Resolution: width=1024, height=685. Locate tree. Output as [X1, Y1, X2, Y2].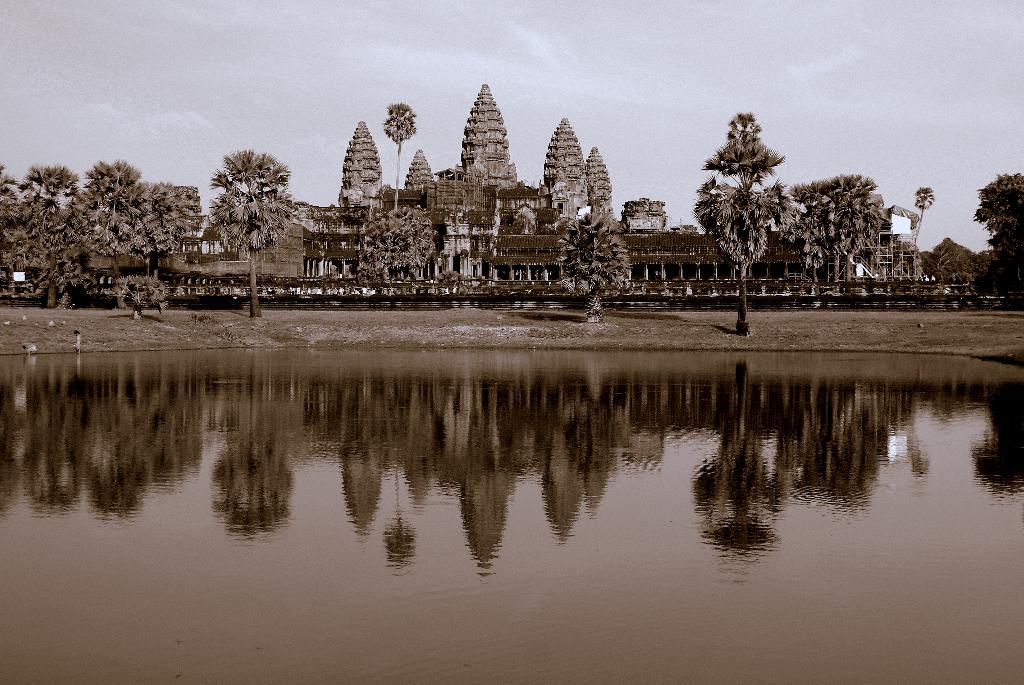
[384, 97, 419, 195].
